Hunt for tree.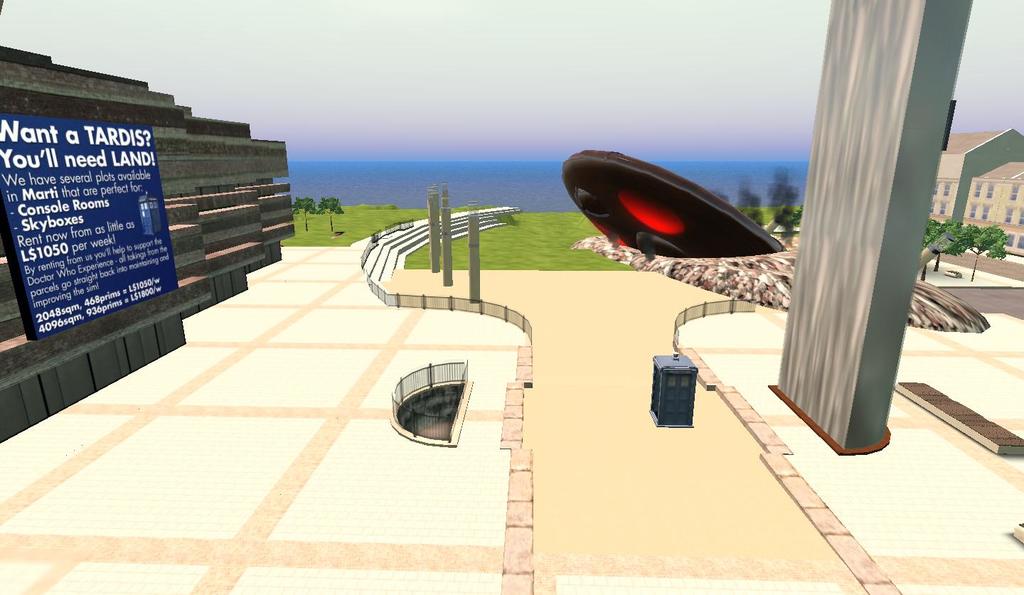
Hunted down at (x1=772, y1=166, x2=799, y2=243).
